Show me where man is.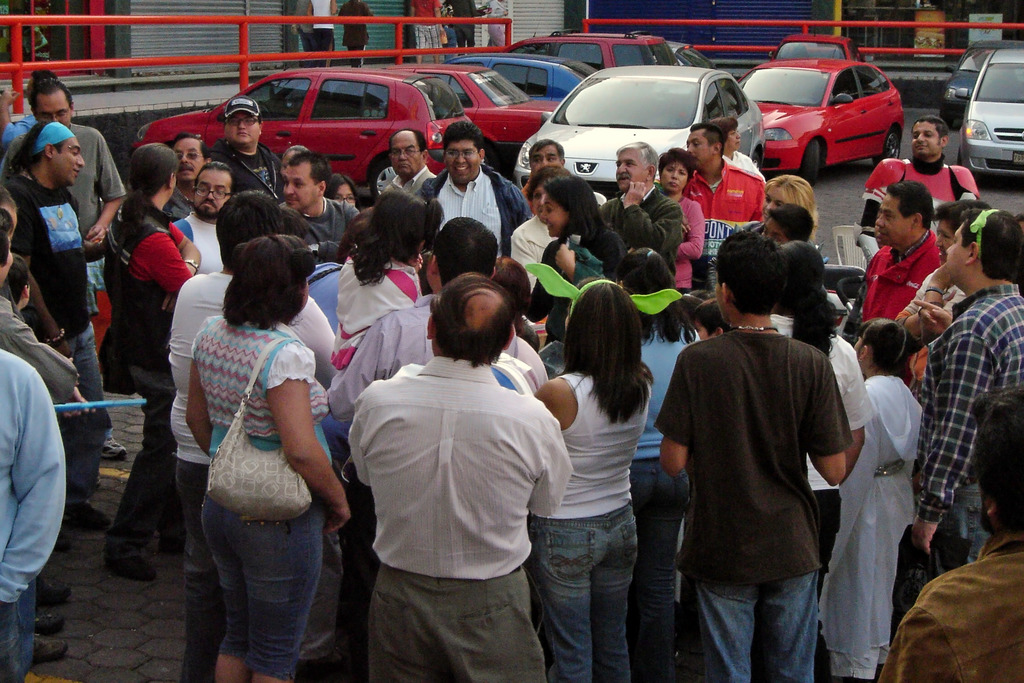
man is at left=422, top=124, right=526, bottom=256.
